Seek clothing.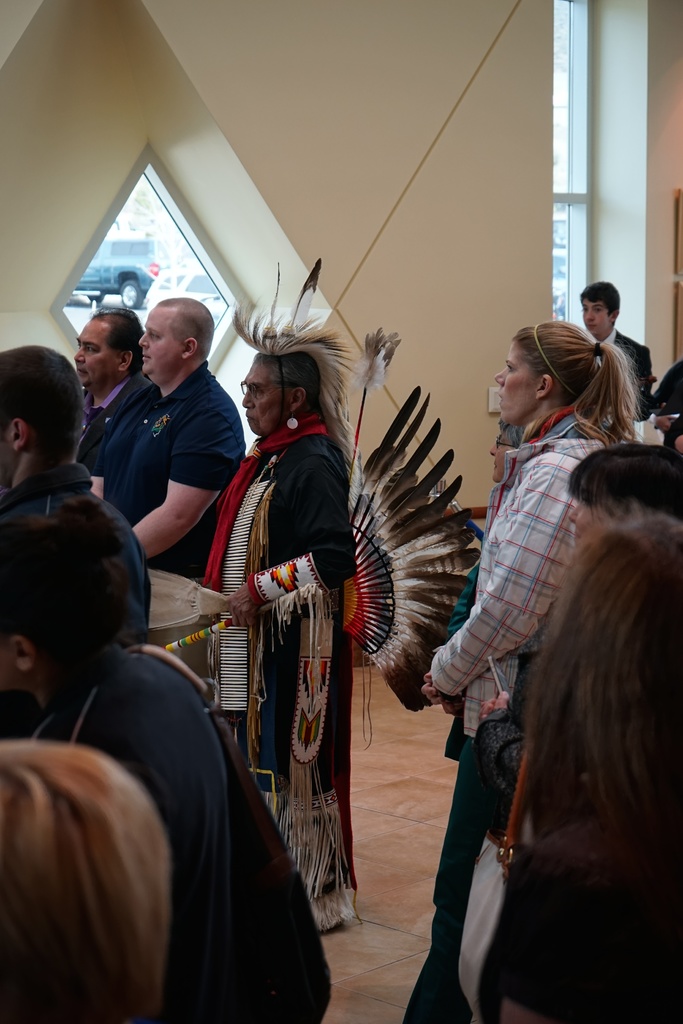
bbox=(652, 359, 682, 415).
